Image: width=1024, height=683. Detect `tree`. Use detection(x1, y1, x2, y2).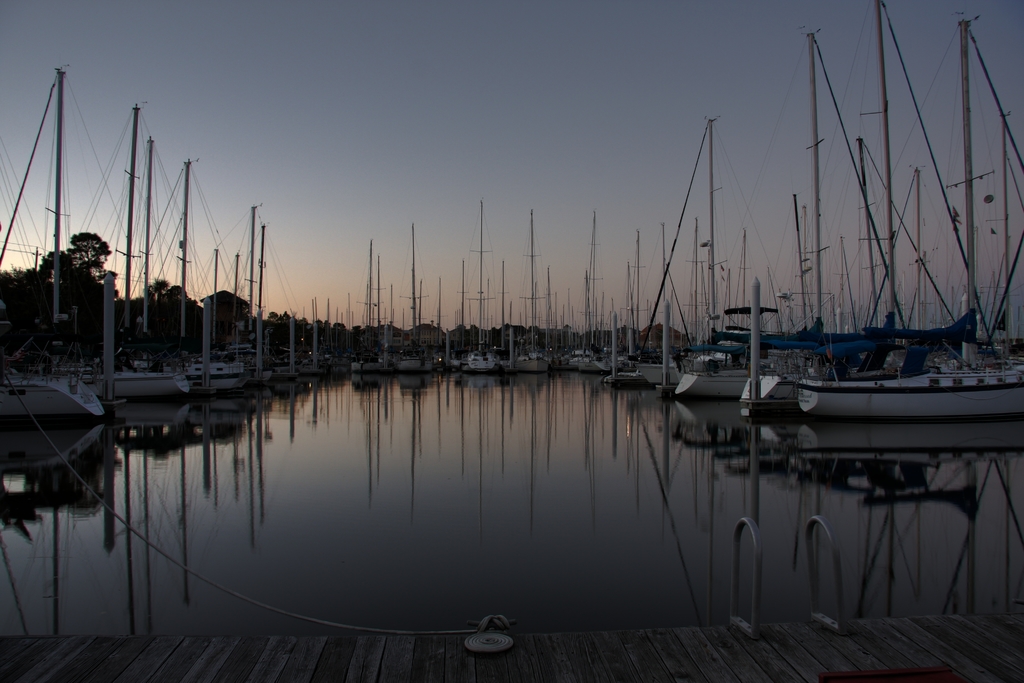
detection(350, 325, 365, 337).
